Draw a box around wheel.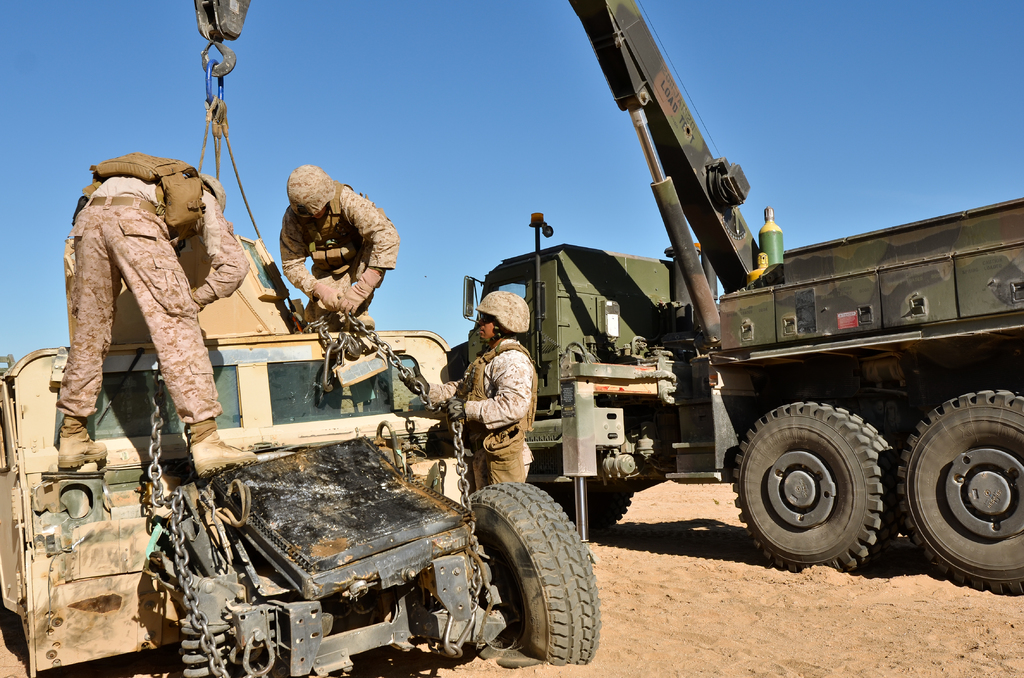
region(465, 478, 604, 664).
